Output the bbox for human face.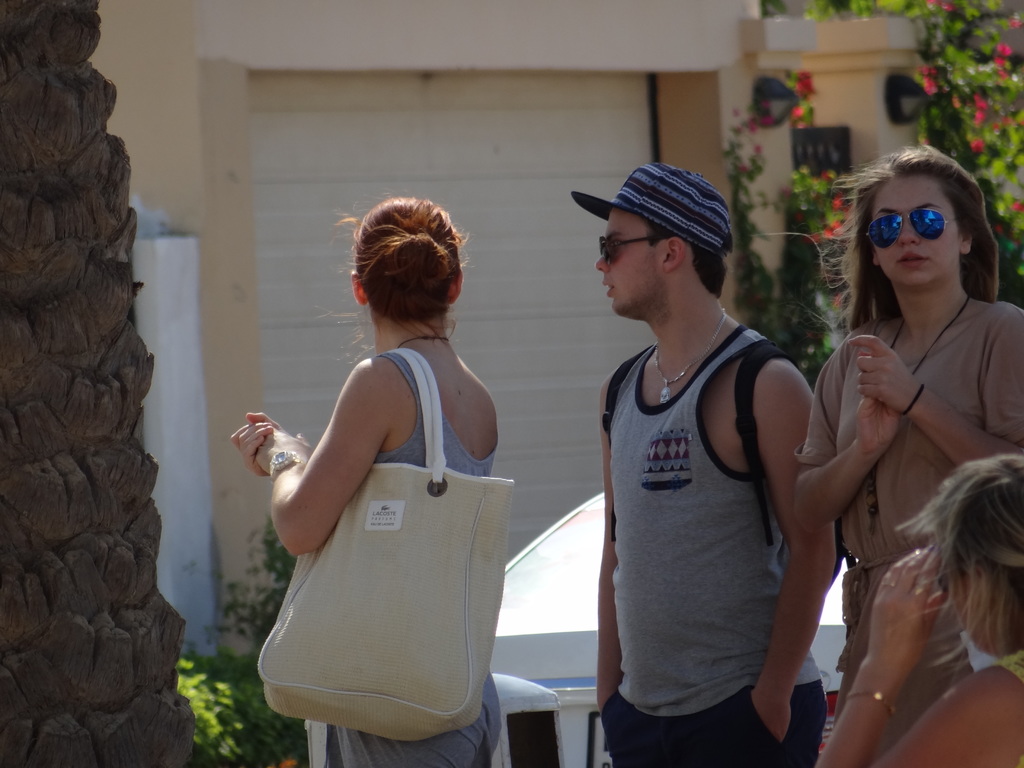
873/175/957/292.
